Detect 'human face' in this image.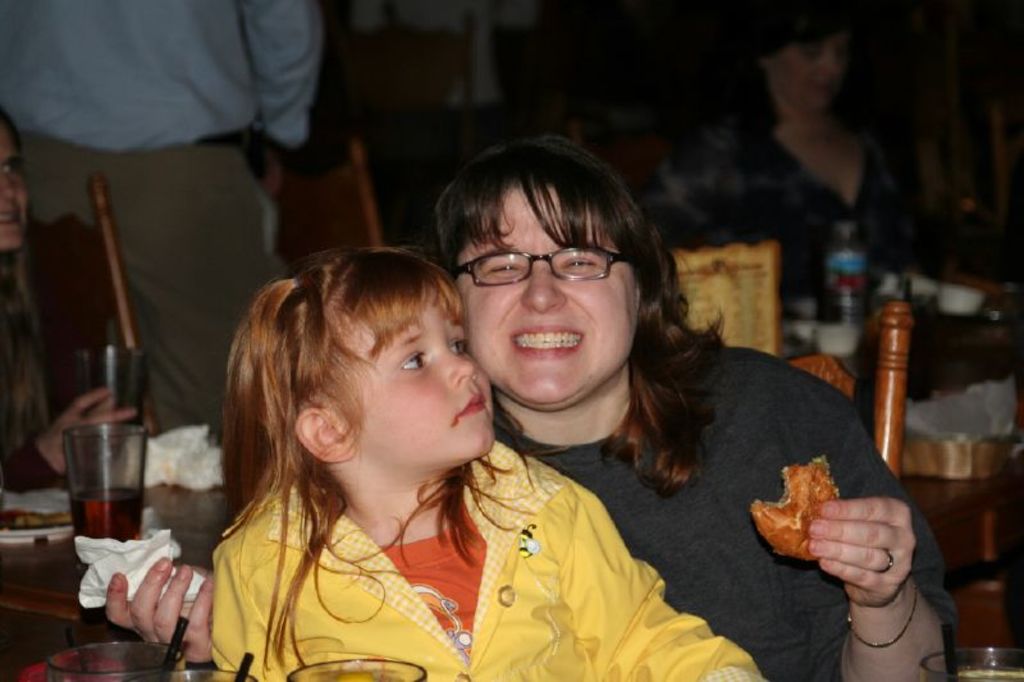
Detection: 763, 31, 846, 109.
